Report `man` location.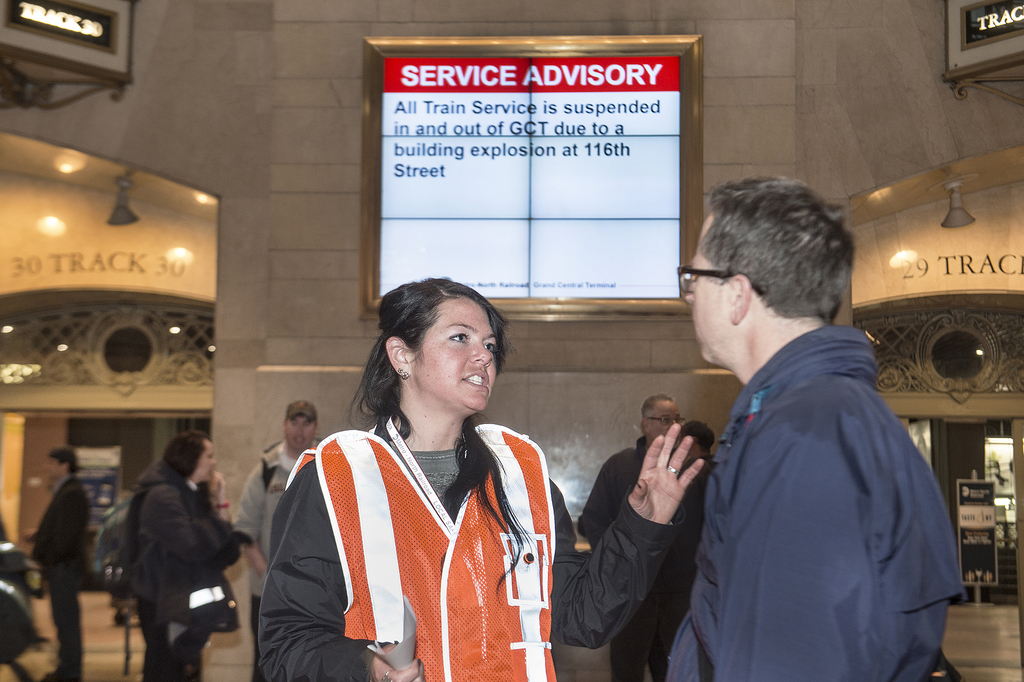
Report: Rect(232, 399, 334, 681).
